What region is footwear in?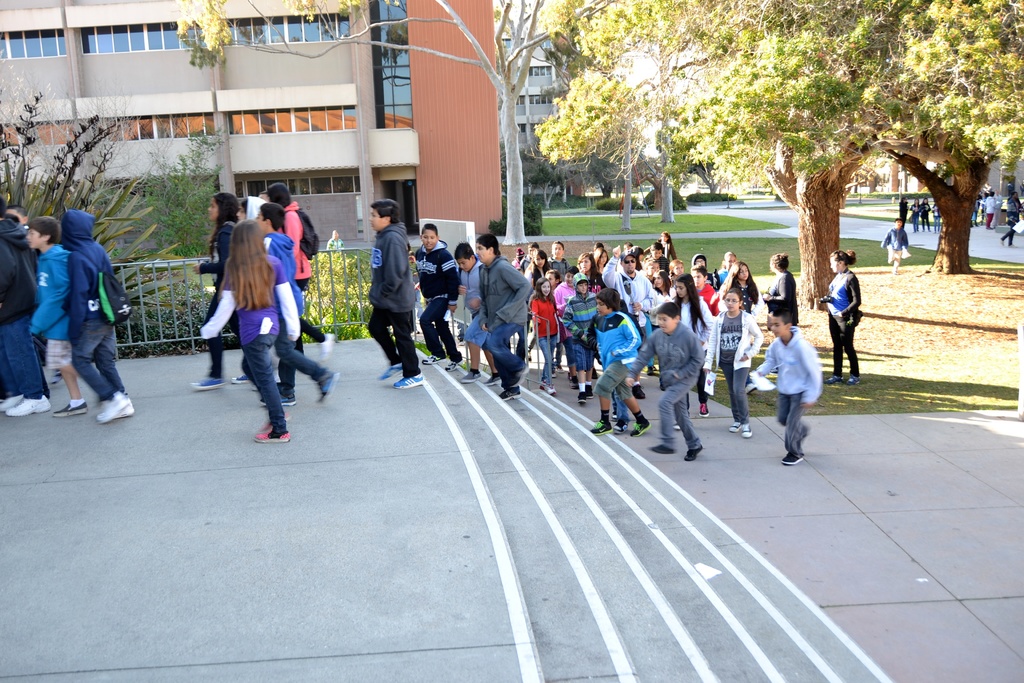
{"left": 682, "top": 444, "right": 707, "bottom": 463}.
